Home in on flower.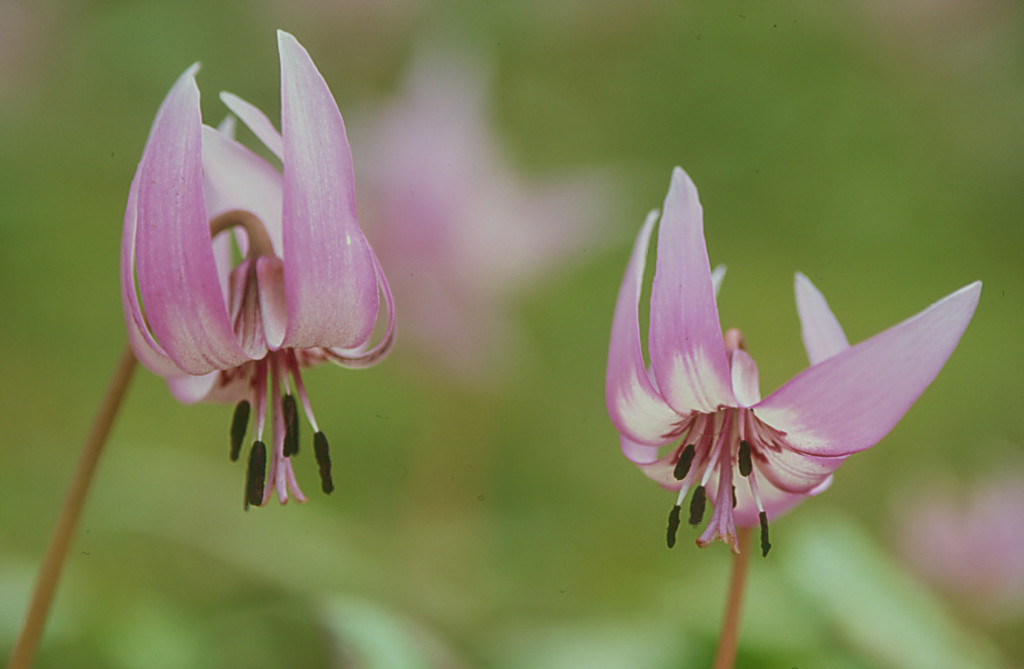
Homed in at left=599, top=179, right=952, bottom=591.
